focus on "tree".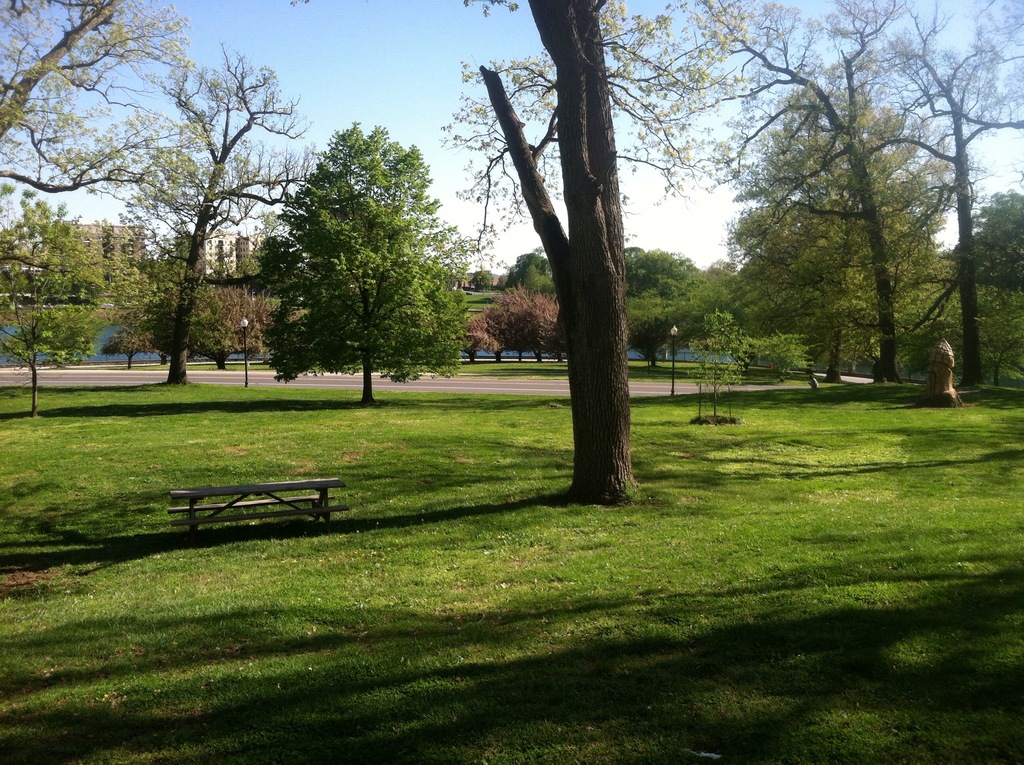
Focused at 627 249 716 367.
